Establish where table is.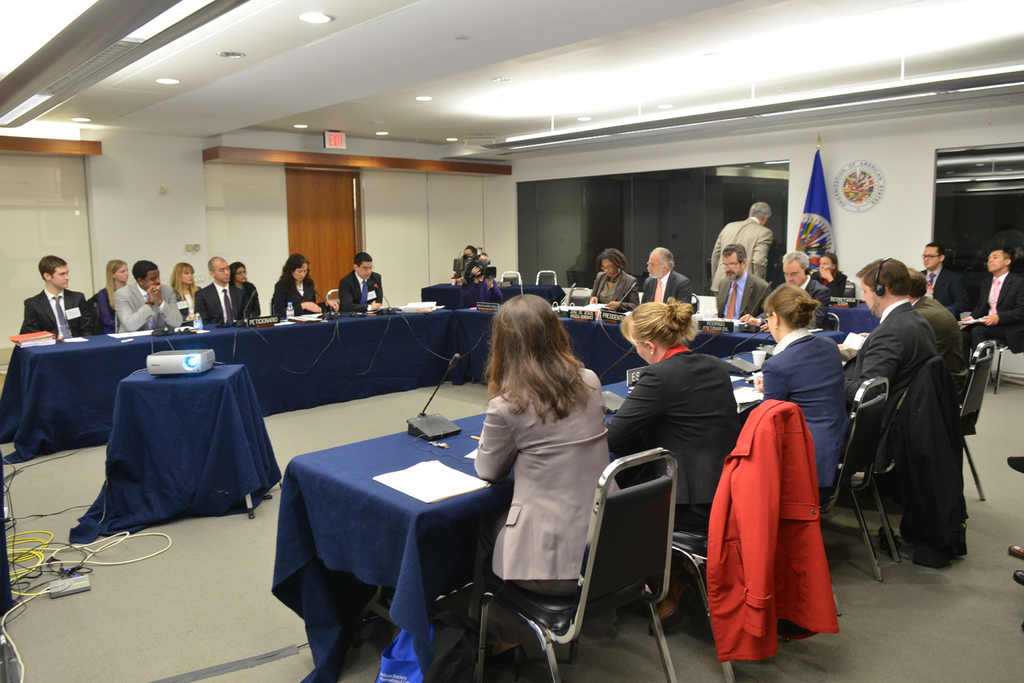
Established at [left=76, top=362, right=284, bottom=544].
